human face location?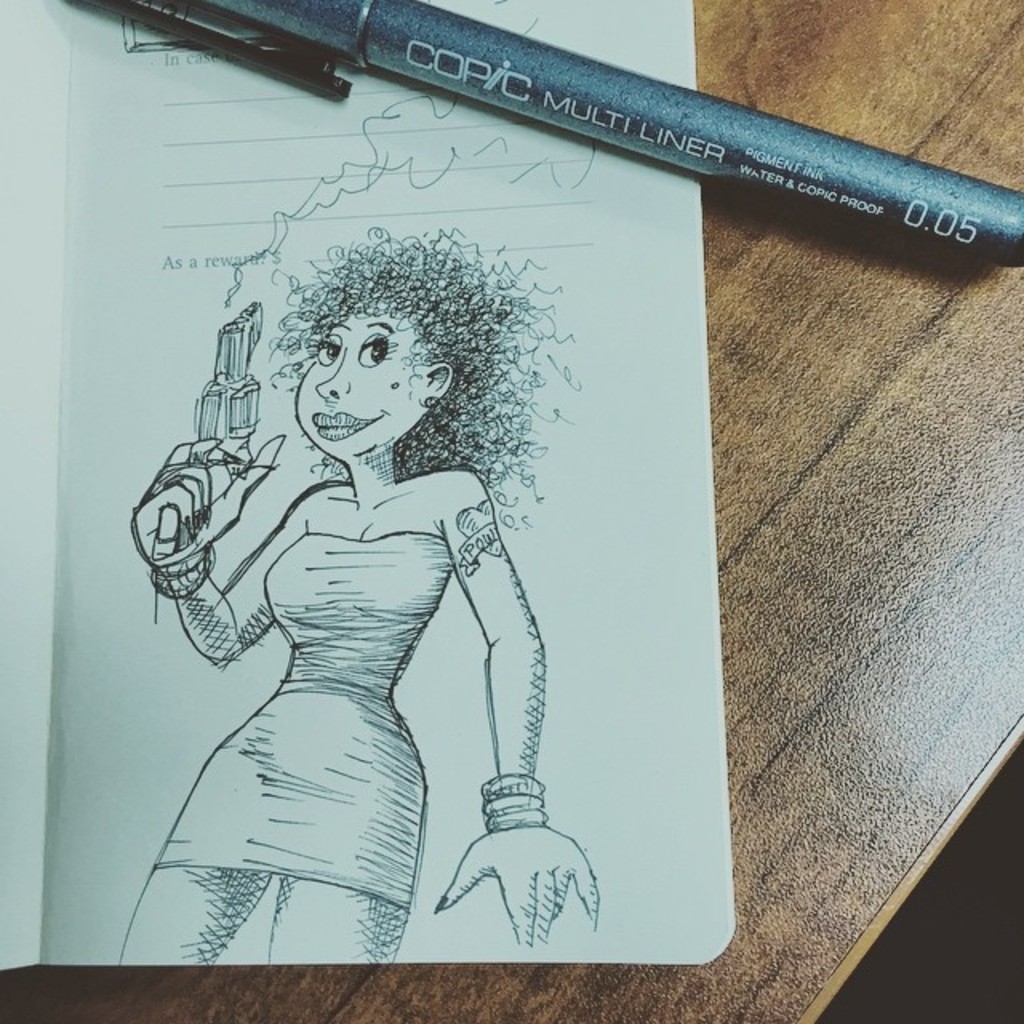
(x1=299, y1=312, x2=422, y2=462)
